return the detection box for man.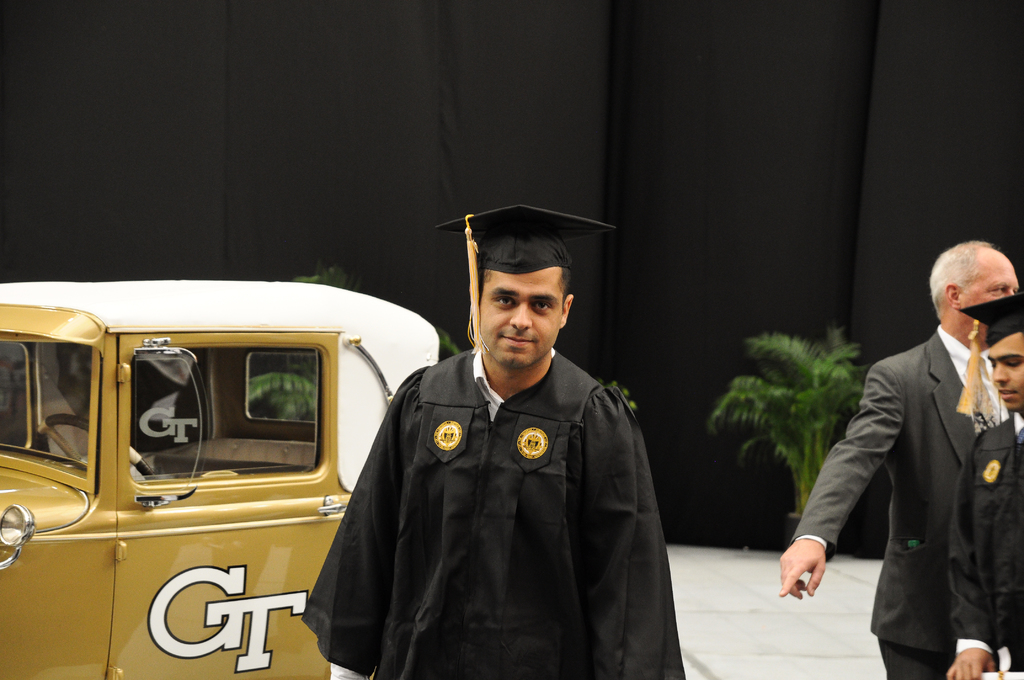
<region>945, 294, 1021, 679</region>.
